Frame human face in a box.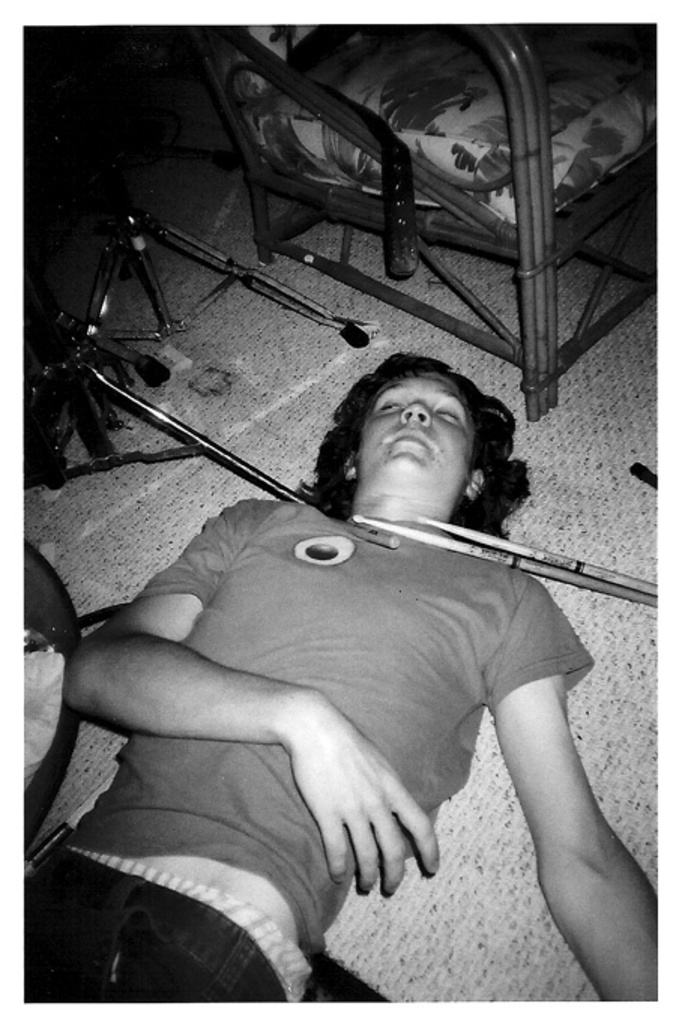
l=358, t=366, r=482, b=486.
